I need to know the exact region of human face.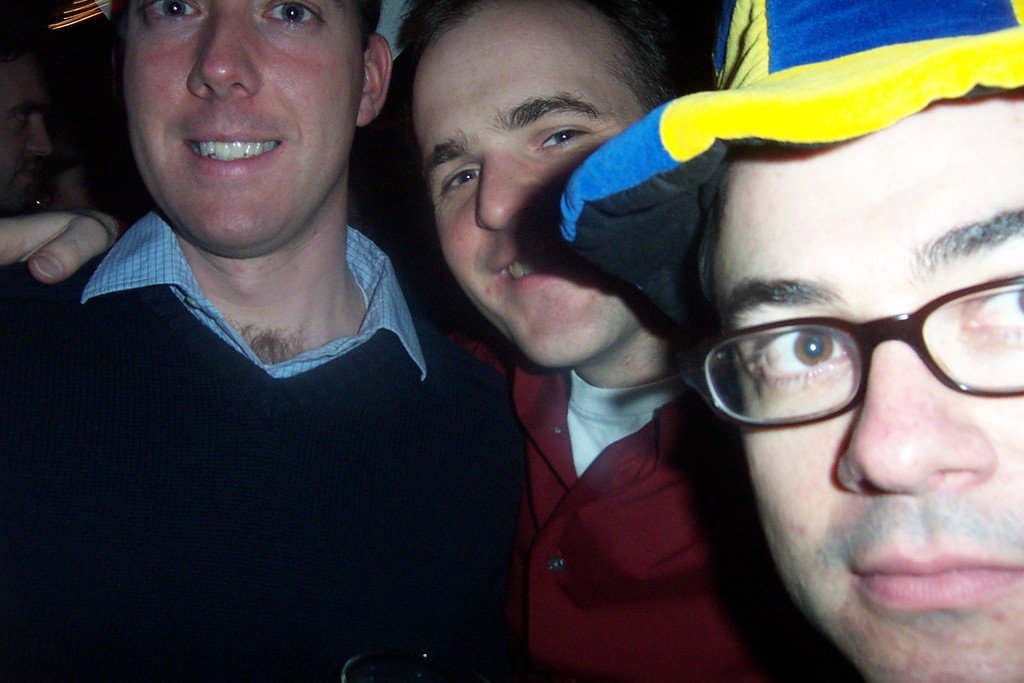
Region: [412,0,647,365].
